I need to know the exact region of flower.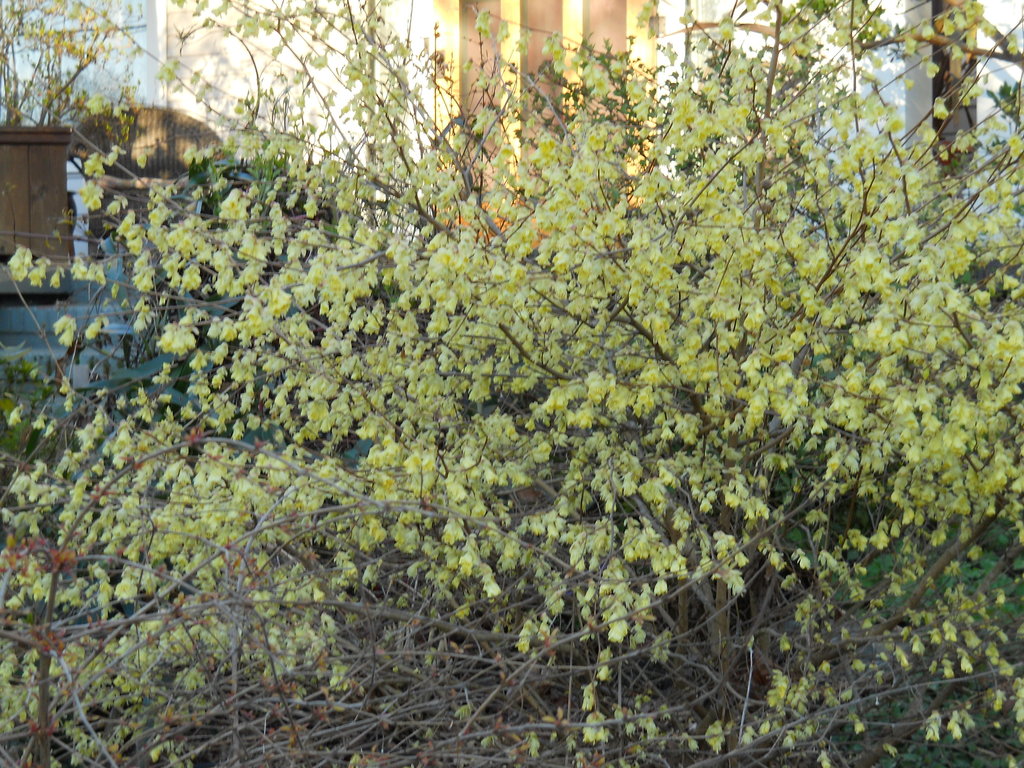
Region: 874:532:892:548.
